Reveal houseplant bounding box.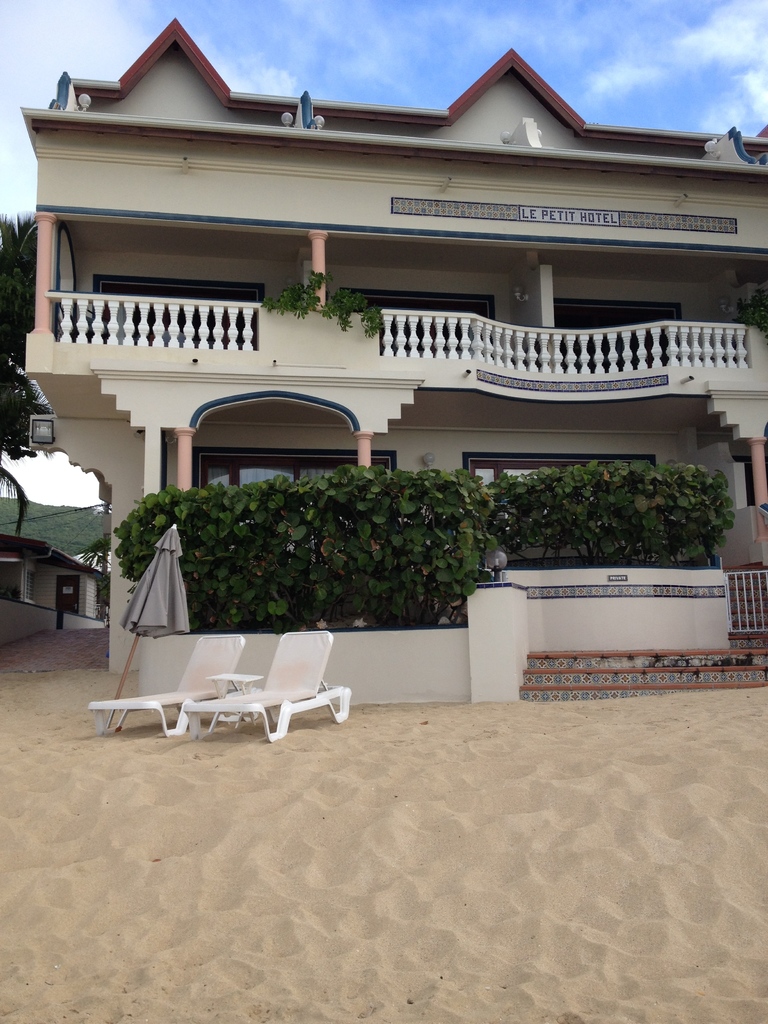
Revealed: select_region(125, 460, 502, 629).
